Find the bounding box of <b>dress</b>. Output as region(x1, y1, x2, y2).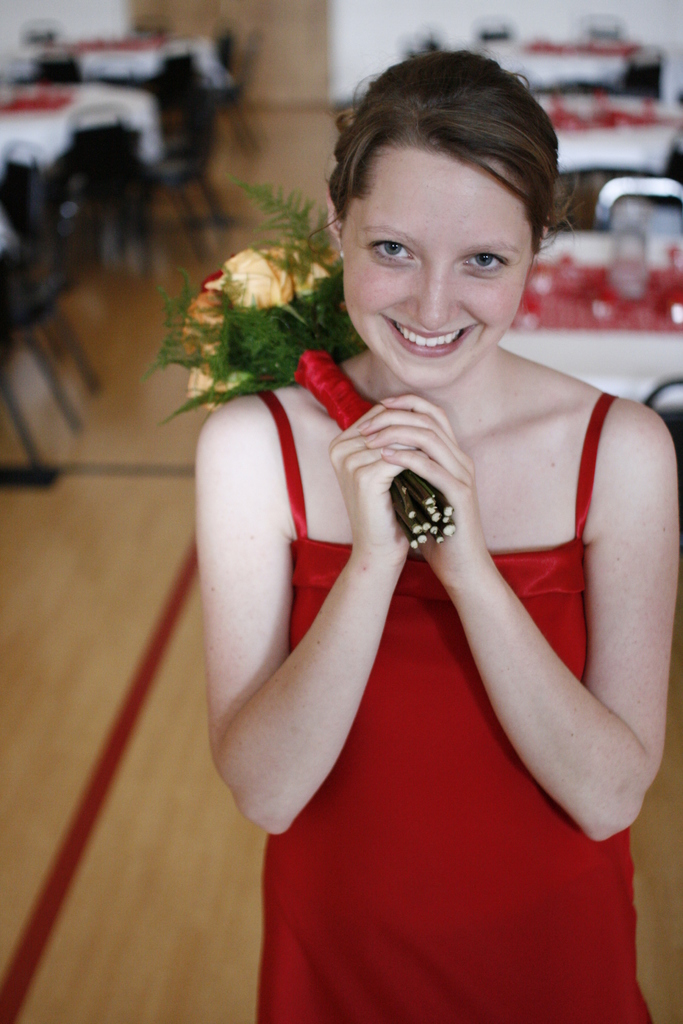
region(253, 393, 649, 1023).
